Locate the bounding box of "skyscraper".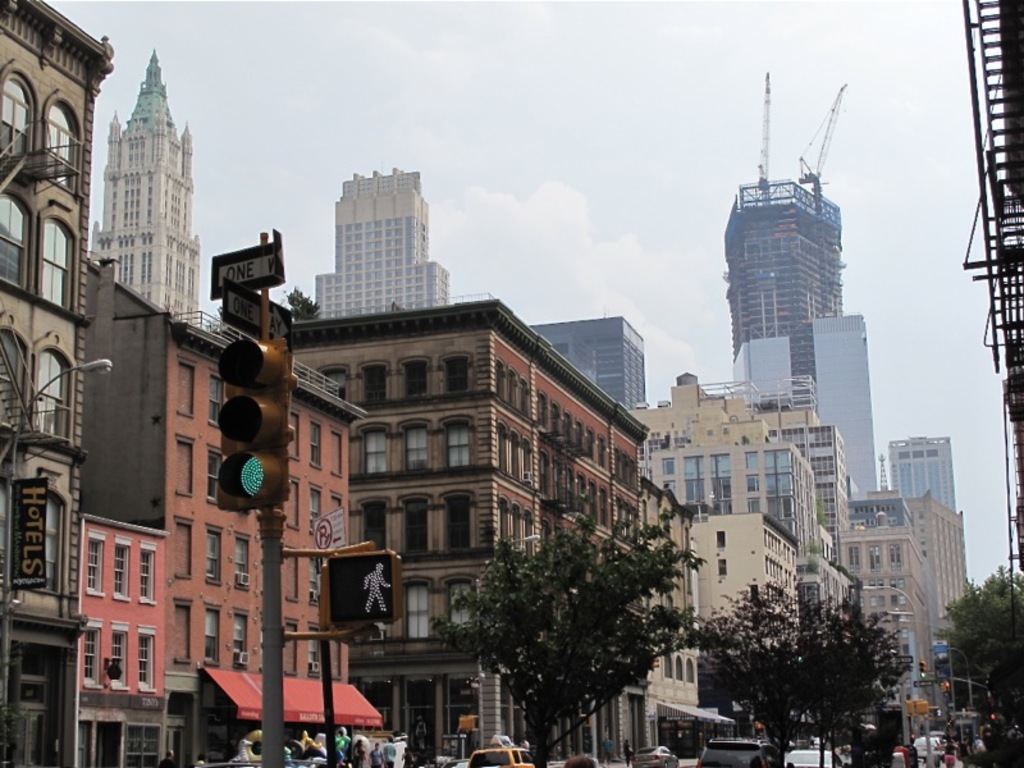
Bounding box: left=65, top=67, right=197, bottom=332.
